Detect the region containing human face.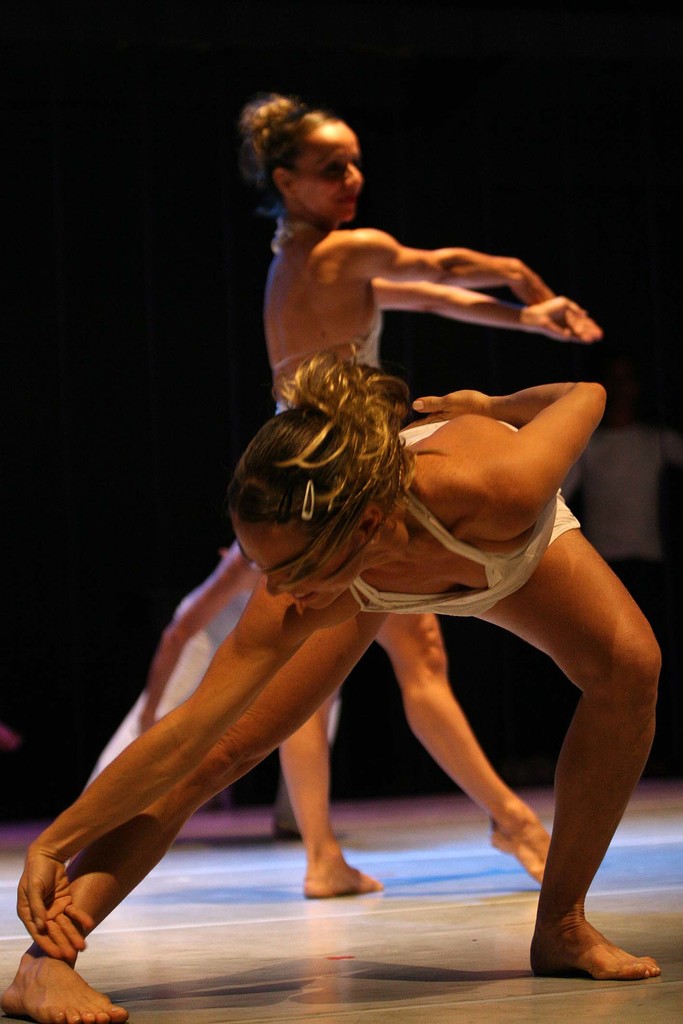
297,120,363,218.
